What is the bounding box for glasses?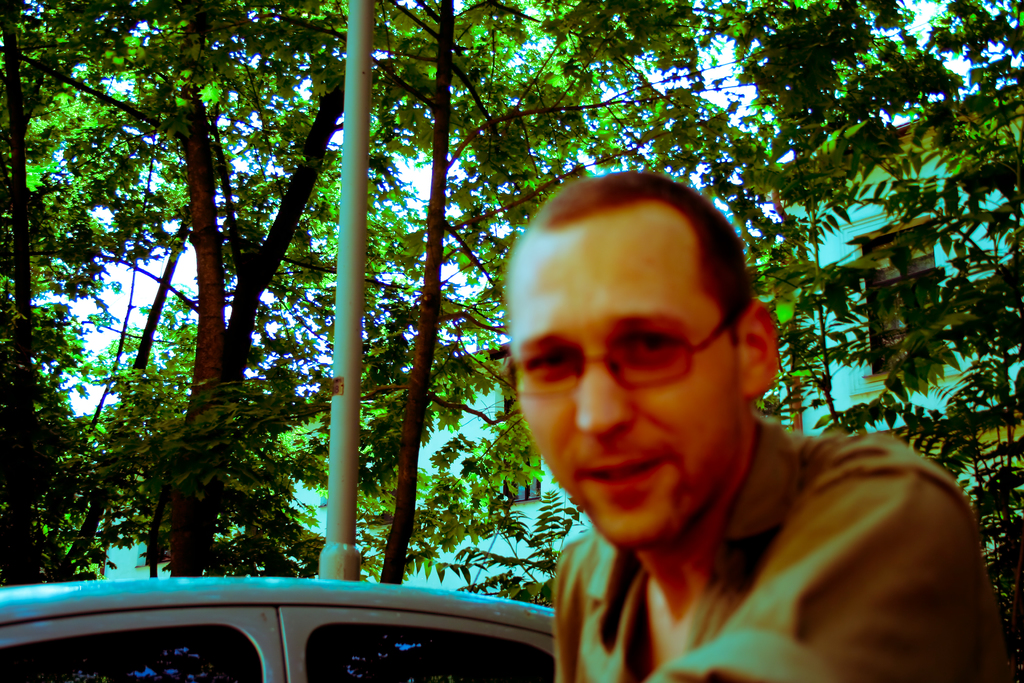
box(495, 304, 740, 401).
